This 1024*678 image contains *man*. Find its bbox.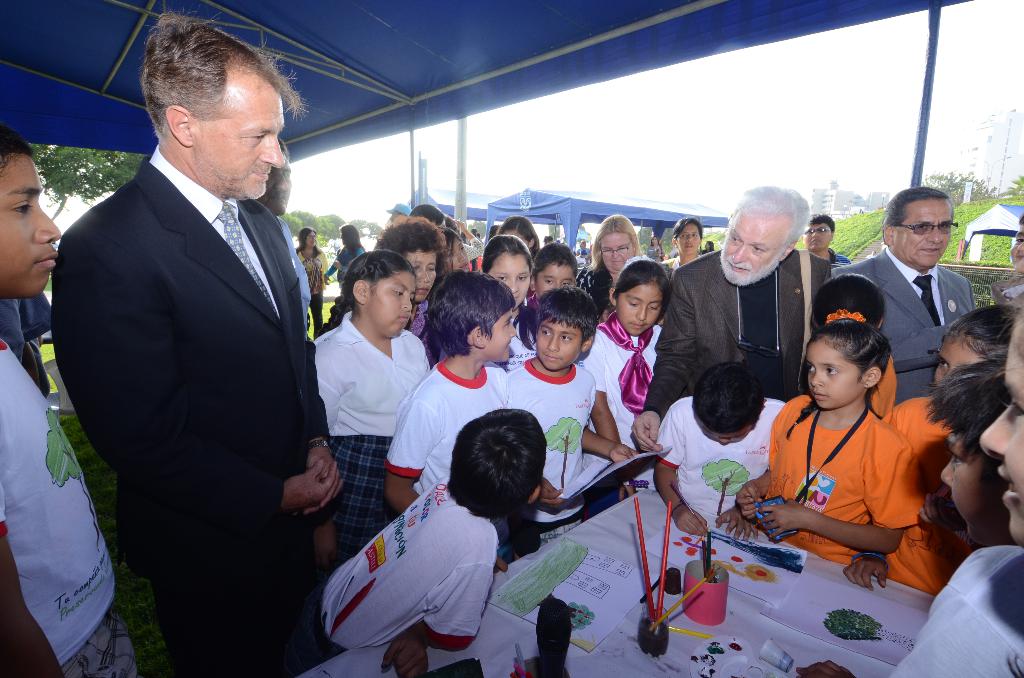
bbox=(801, 202, 849, 264).
